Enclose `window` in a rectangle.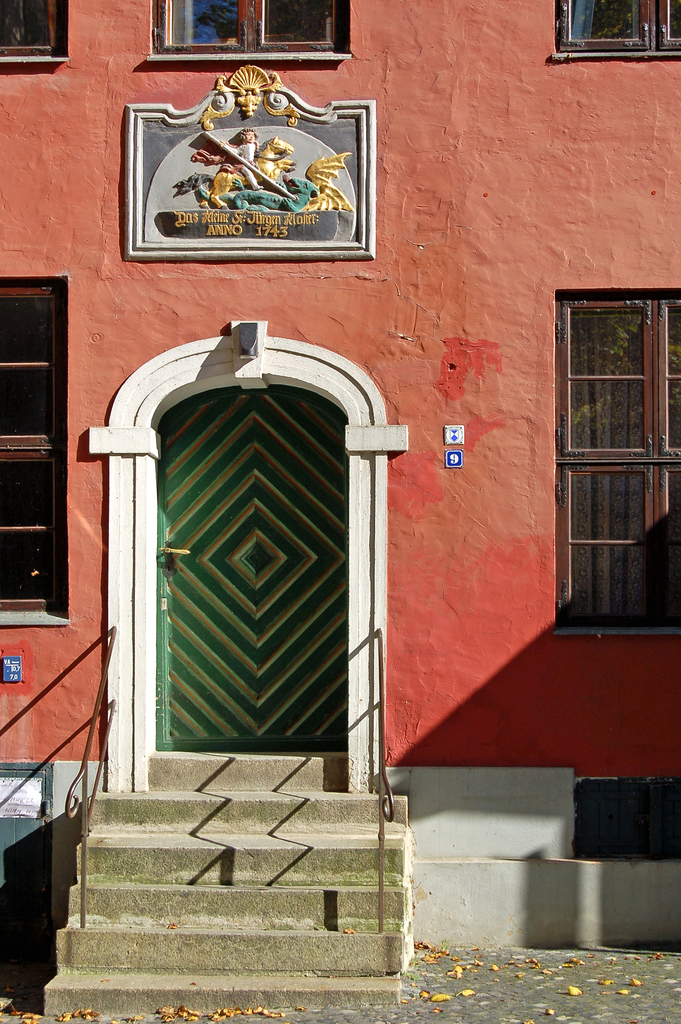
bbox(552, 0, 680, 64).
